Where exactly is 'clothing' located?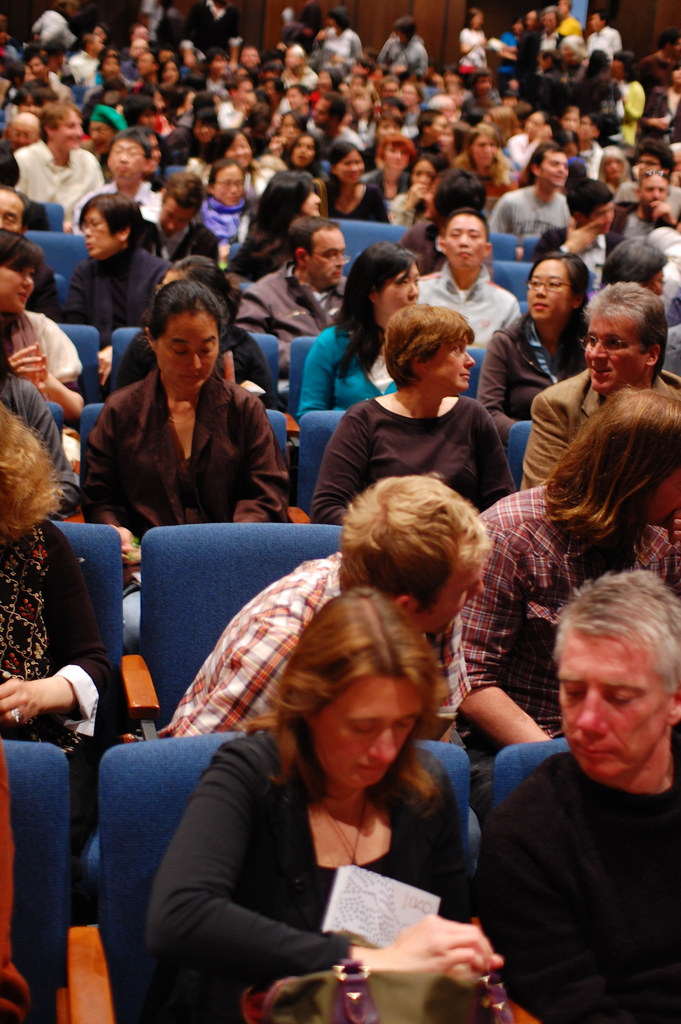
Its bounding box is [x1=229, y1=260, x2=347, y2=404].
